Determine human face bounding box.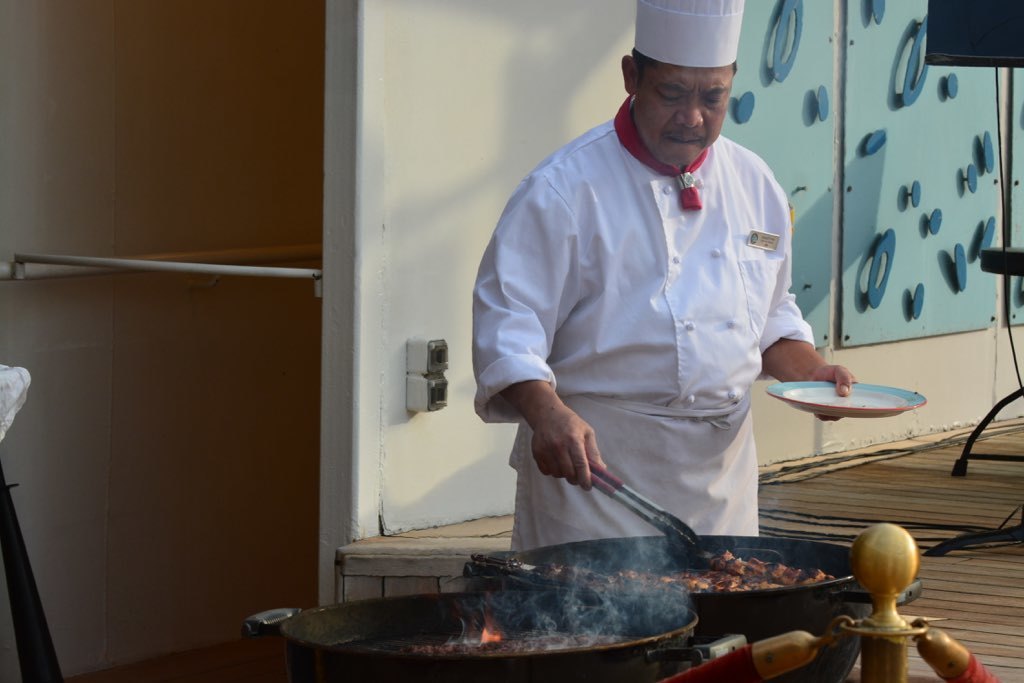
Determined: 633/61/737/175.
